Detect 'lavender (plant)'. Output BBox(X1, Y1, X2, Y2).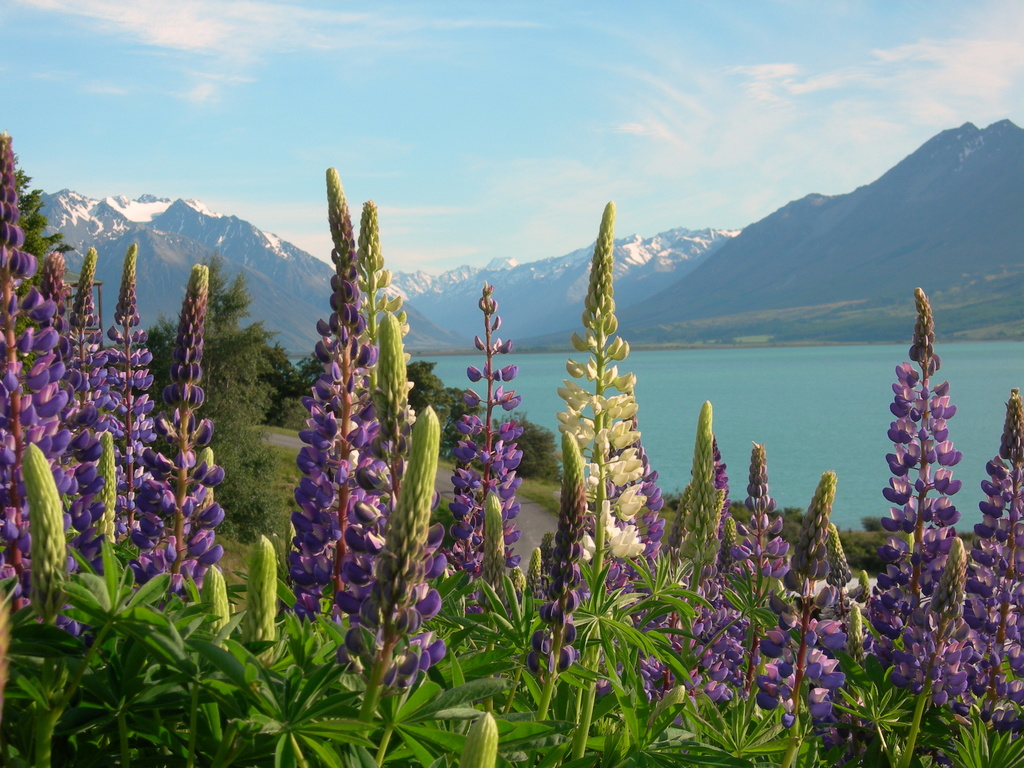
BBox(798, 470, 836, 621).
